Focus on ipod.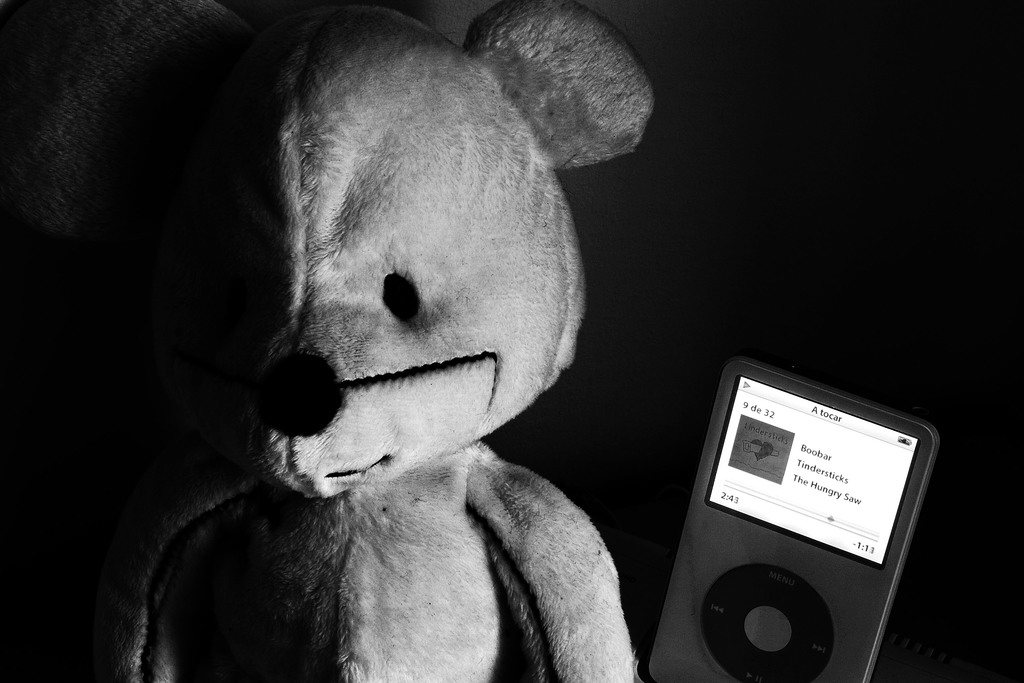
Focused at box(647, 354, 938, 682).
